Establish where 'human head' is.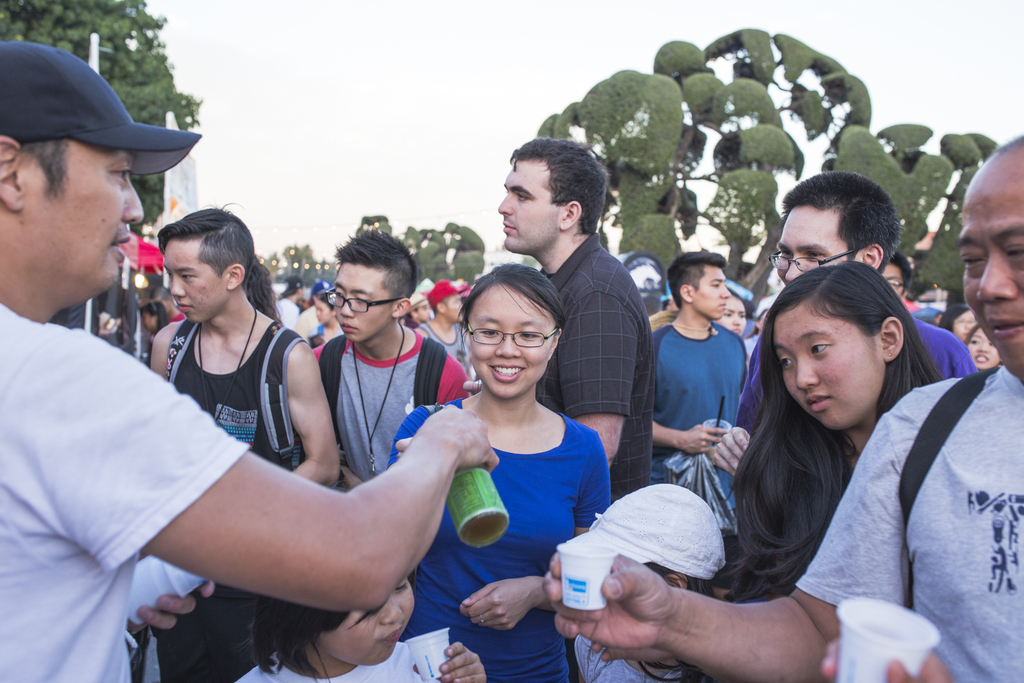
Established at bbox=[0, 38, 141, 293].
